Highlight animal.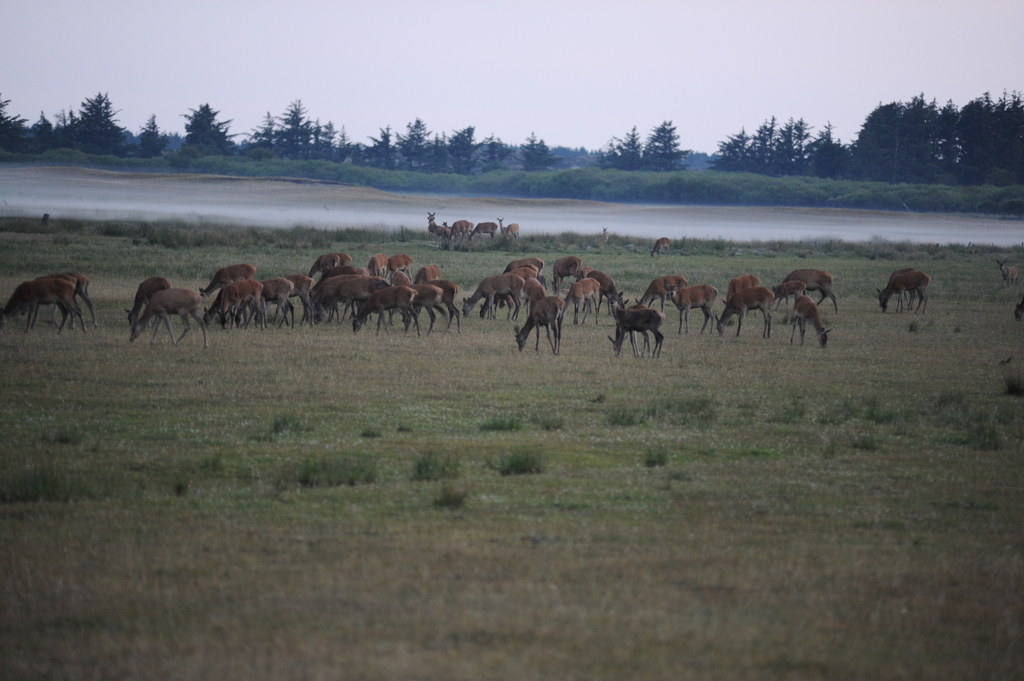
Highlighted region: [left=21, top=269, right=90, bottom=342].
